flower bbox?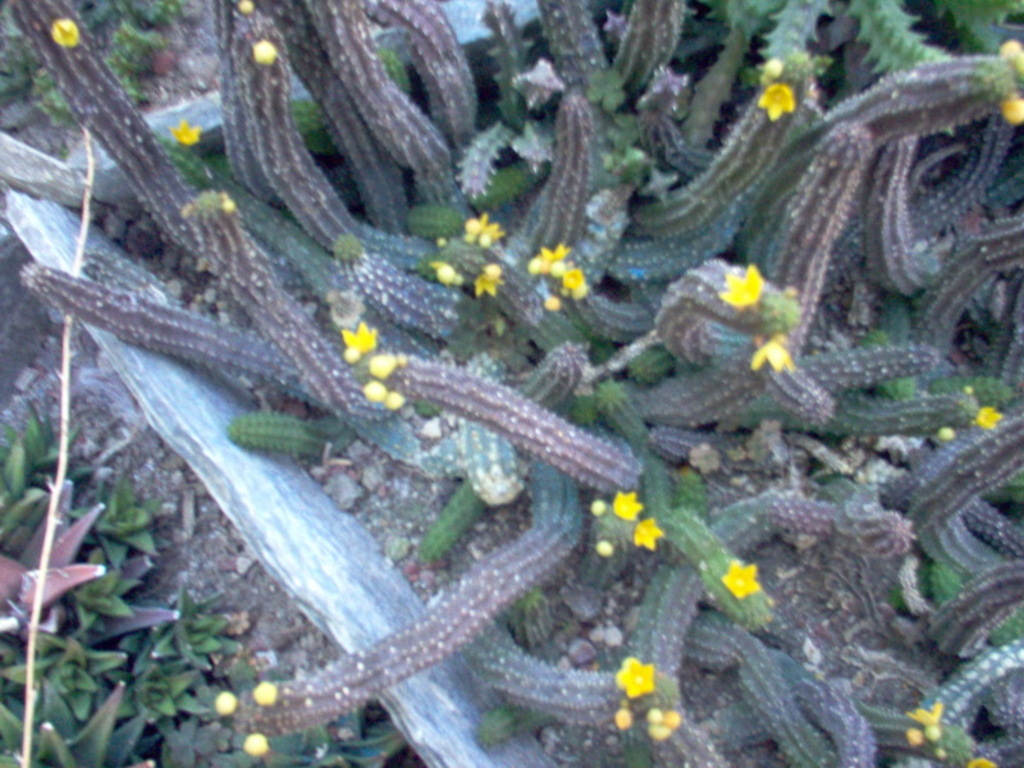
<box>635,520,660,547</box>
